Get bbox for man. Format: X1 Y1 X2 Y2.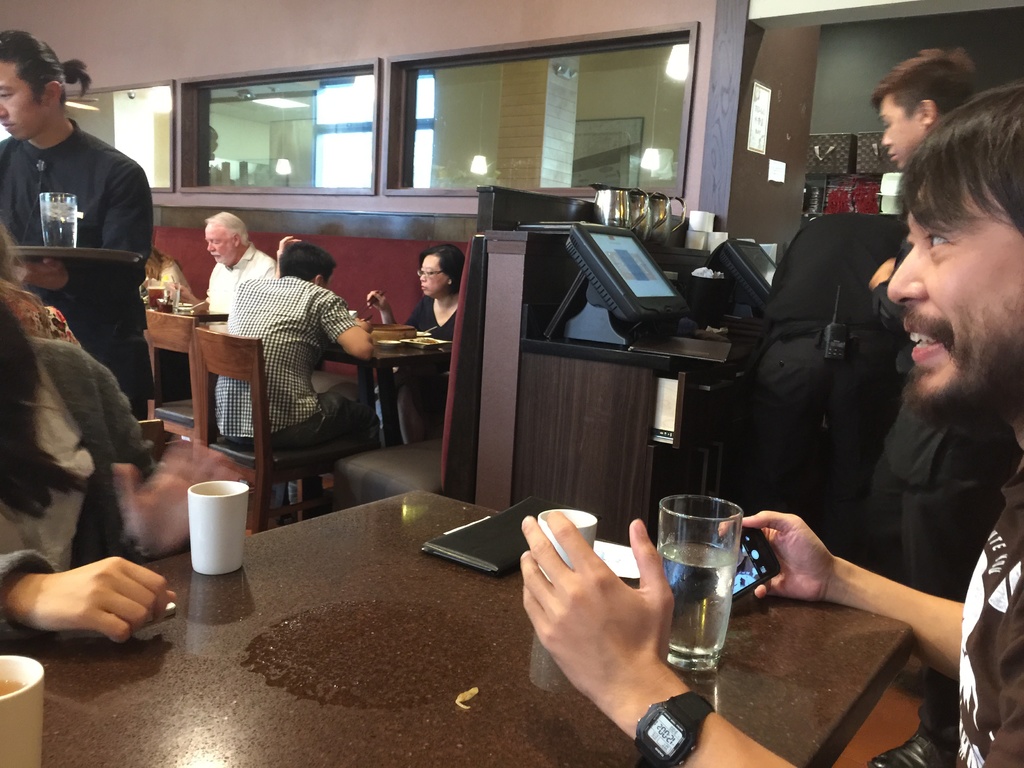
522 82 1023 767.
